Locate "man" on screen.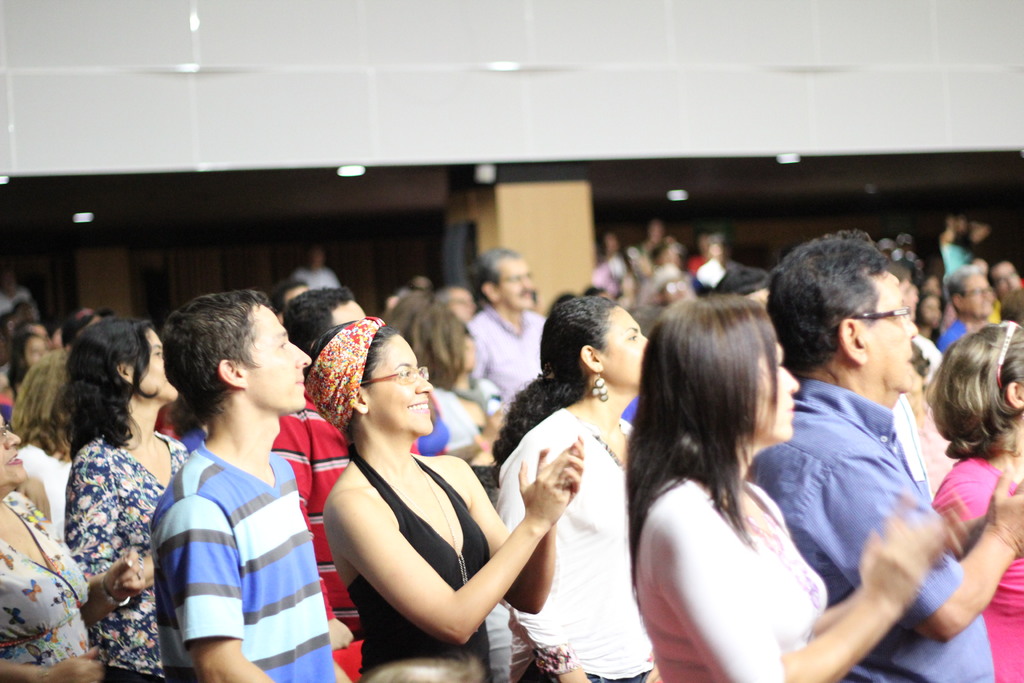
On screen at left=148, top=291, right=341, bottom=682.
